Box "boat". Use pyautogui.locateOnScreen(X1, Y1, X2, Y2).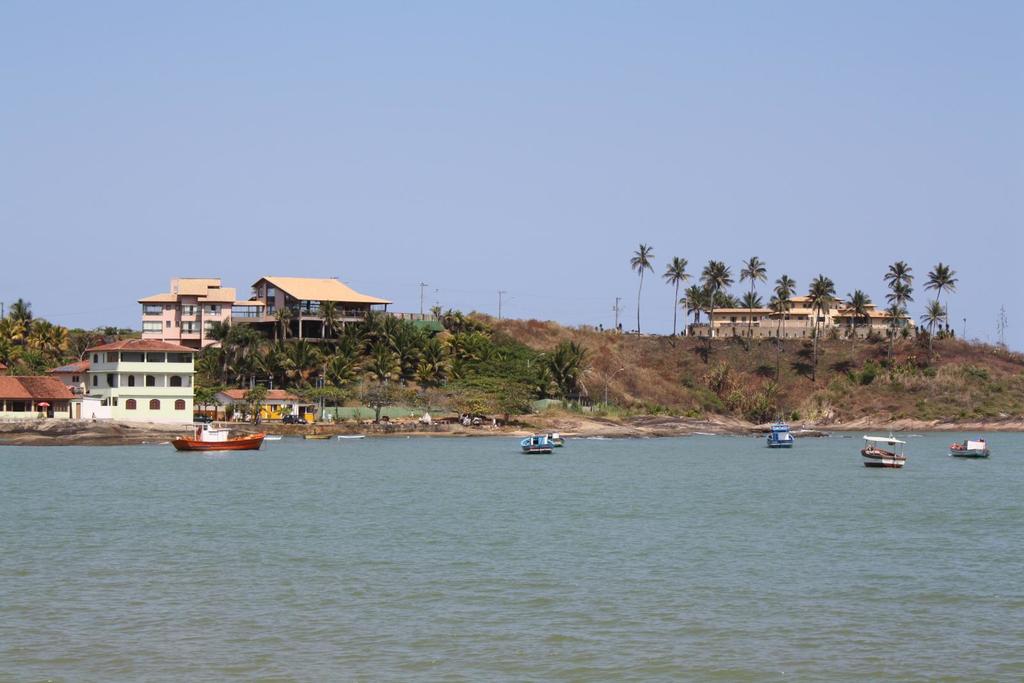
pyautogui.locateOnScreen(767, 421, 806, 449).
